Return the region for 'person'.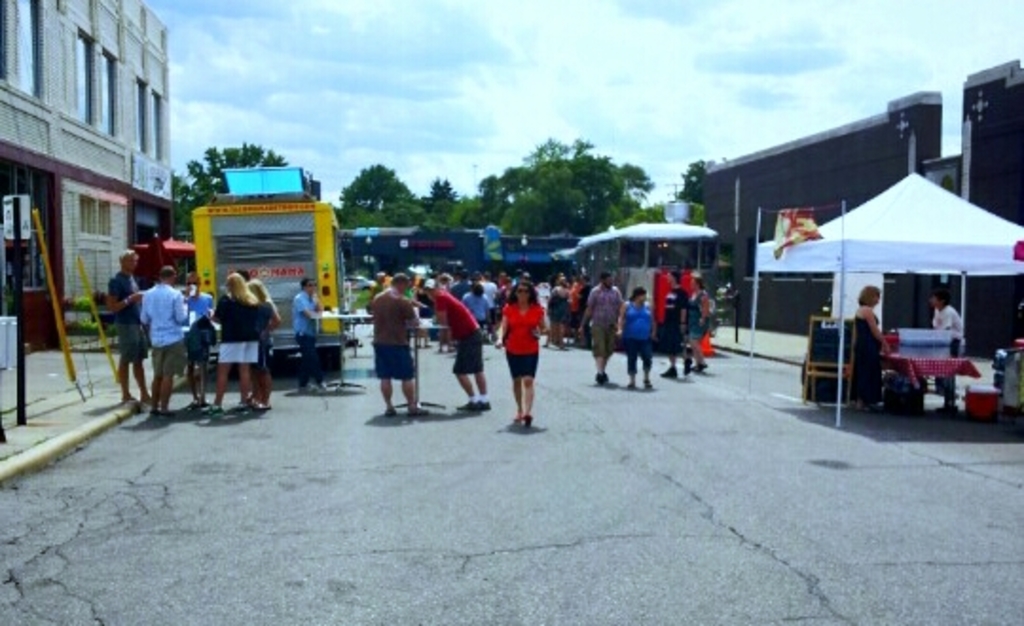
<box>576,269,594,334</box>.
